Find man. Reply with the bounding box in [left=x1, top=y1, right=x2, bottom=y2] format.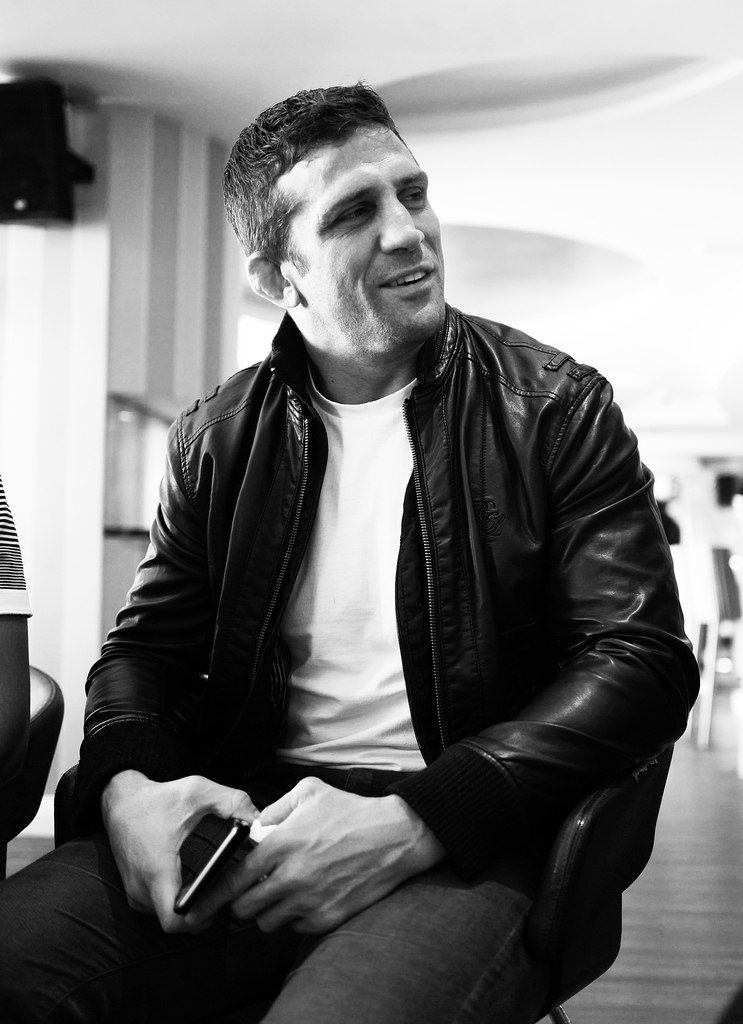
[left=81, top=77, right=702, bottom=1011].
